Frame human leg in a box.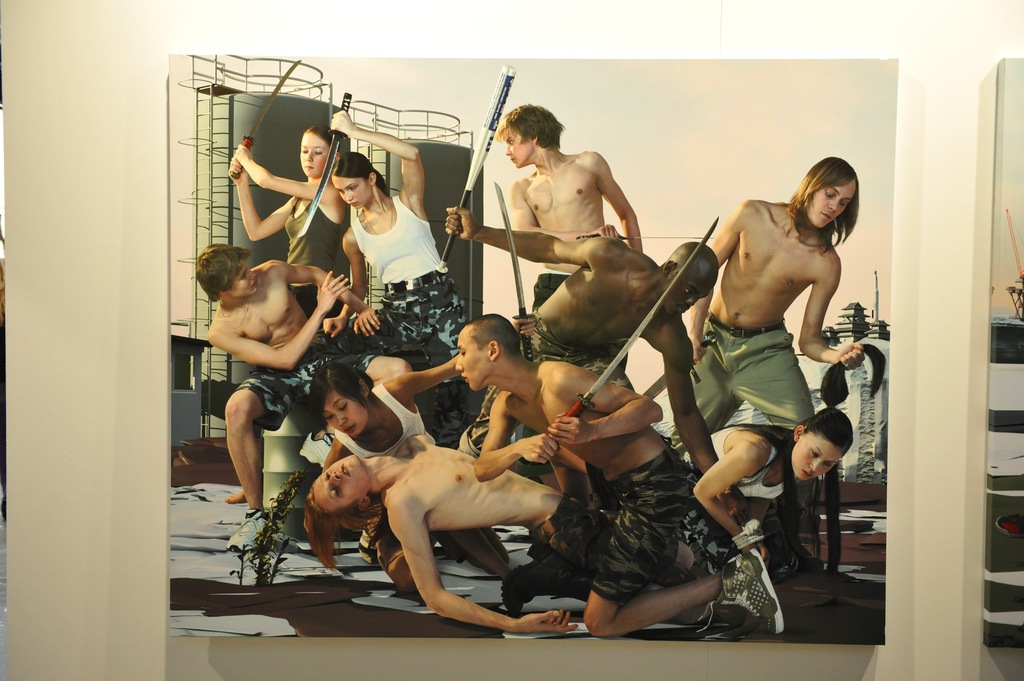
l=419, t=273, r=472, b=453.
